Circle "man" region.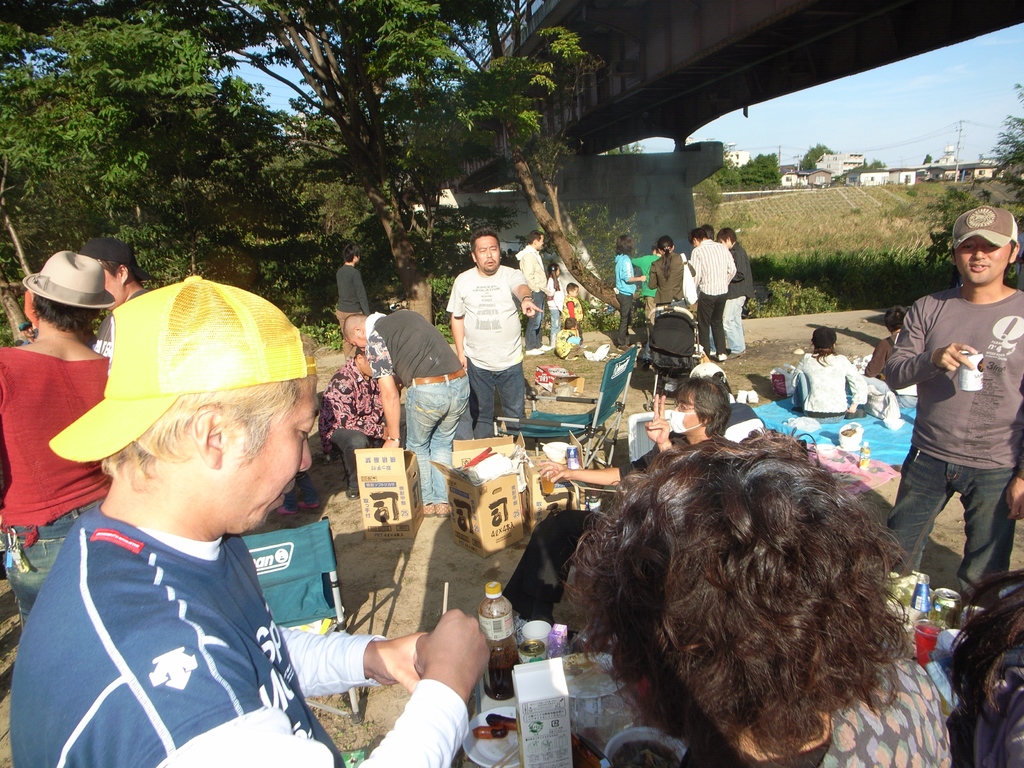
Region: box=[879, 216, 1020, 628].
